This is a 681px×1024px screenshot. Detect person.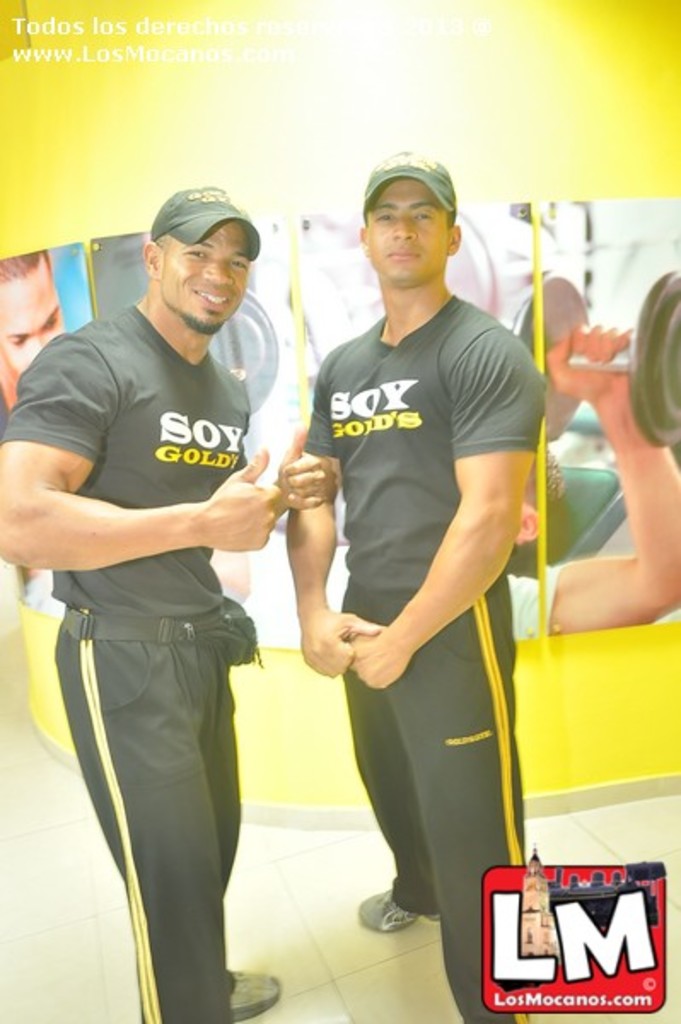
[left=0, top=186, right=288, bottom=1022].
